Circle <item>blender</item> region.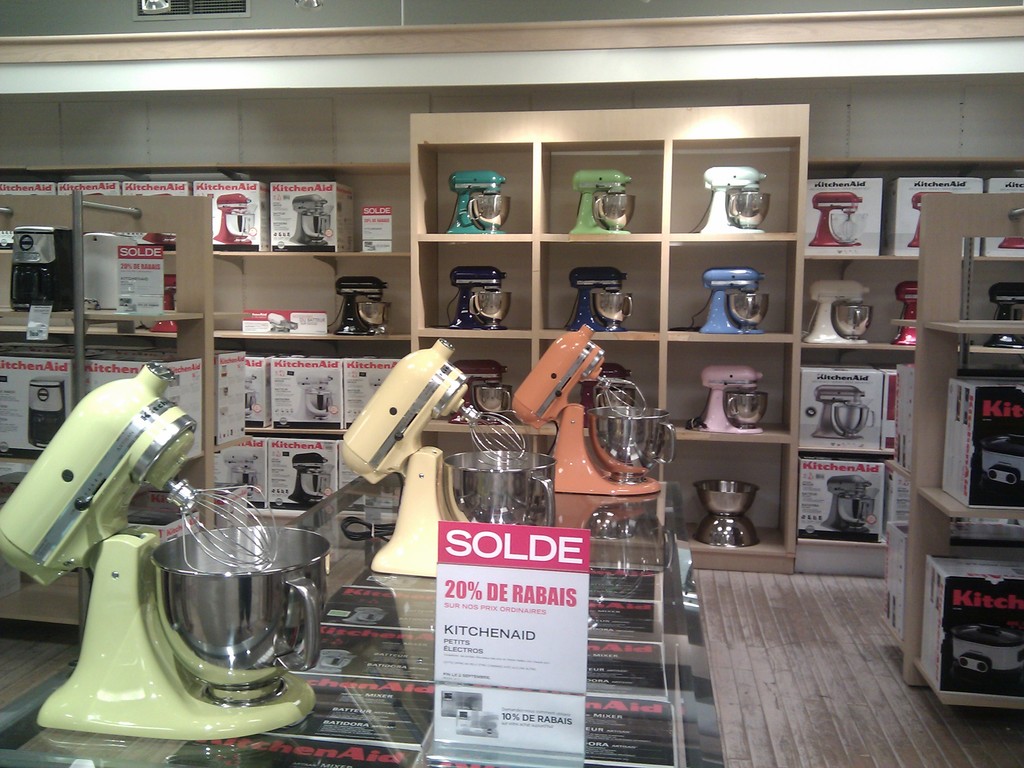
Region: [294, 368, 340, 429].
